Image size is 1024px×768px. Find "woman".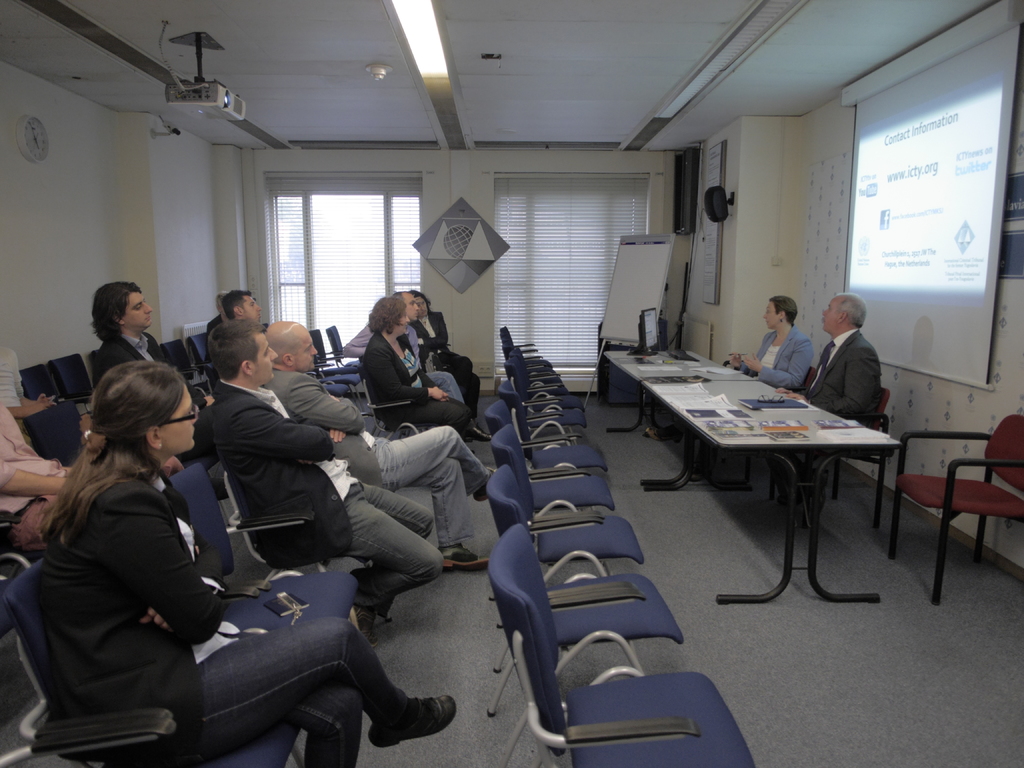
l=727, t=292, r=809, b=384.
